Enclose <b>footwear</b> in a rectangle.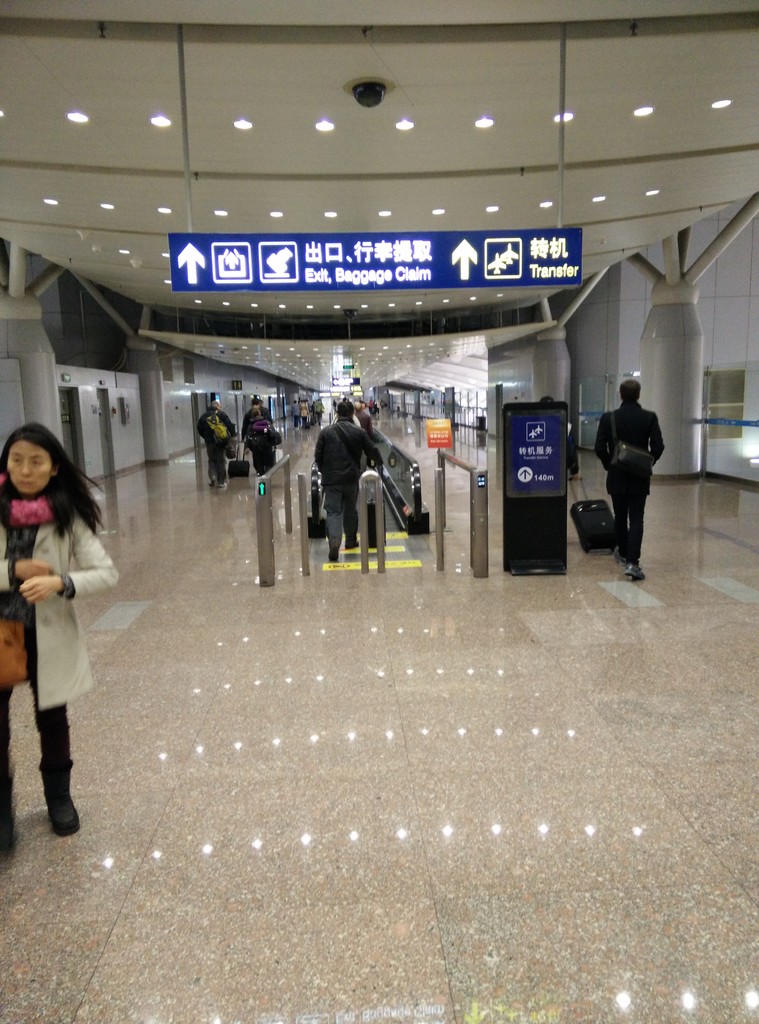
[left=39, top=764, right=84, bottom=839].
